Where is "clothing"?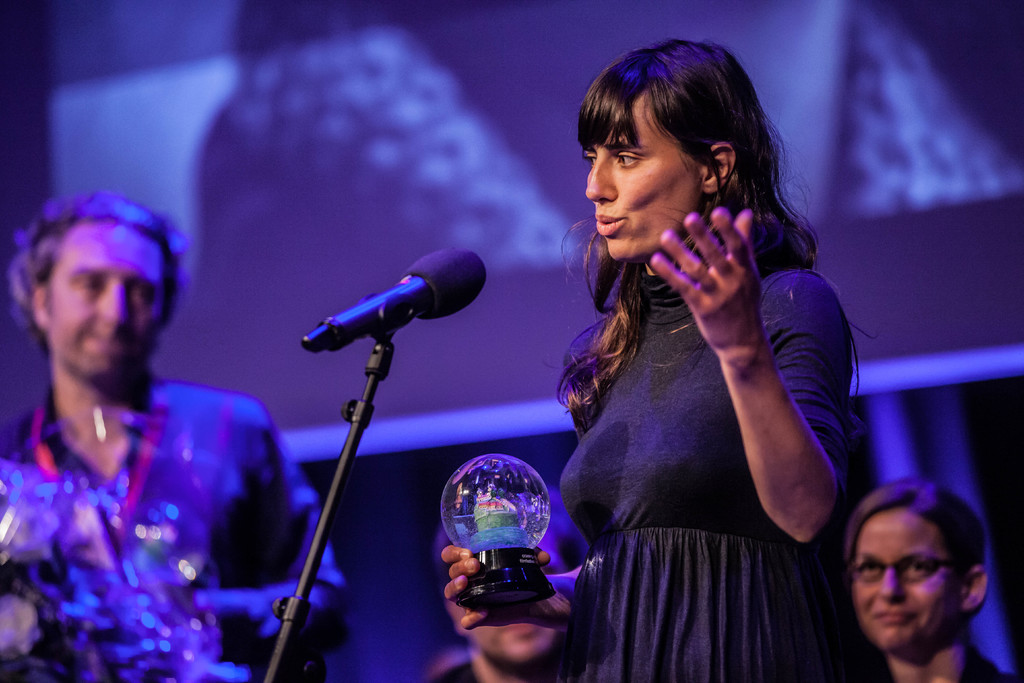
bbox=(3, 371, 353, 682).
